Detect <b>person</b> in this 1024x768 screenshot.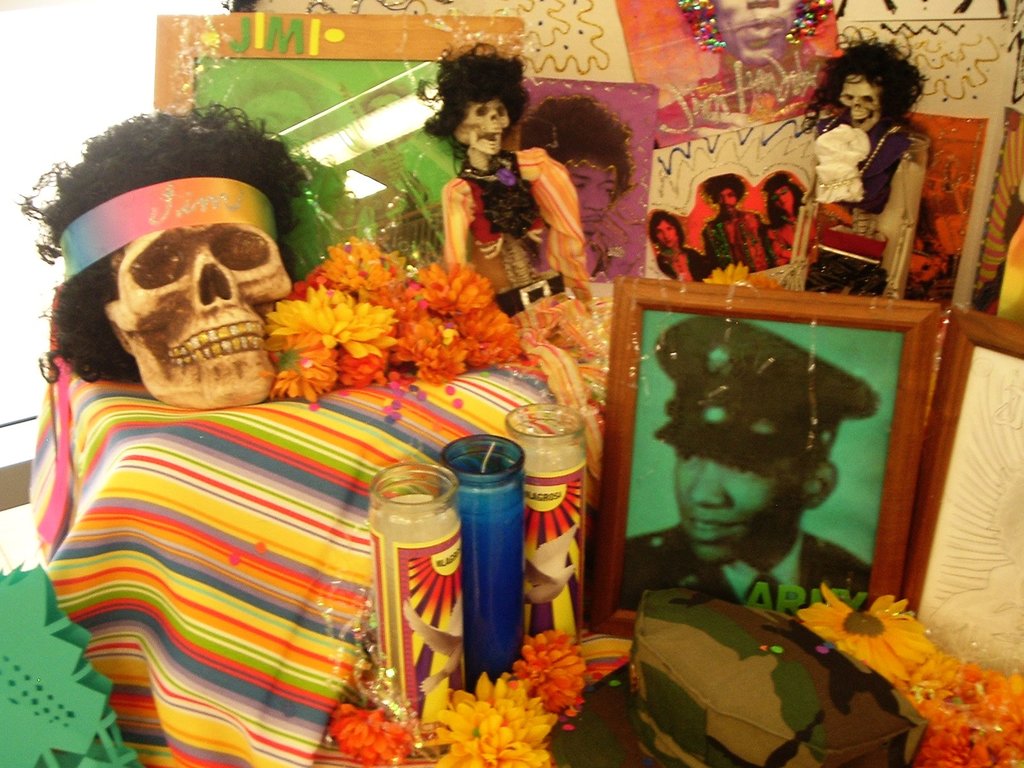
Detection: bbox=[653, 0, 834, 131].
